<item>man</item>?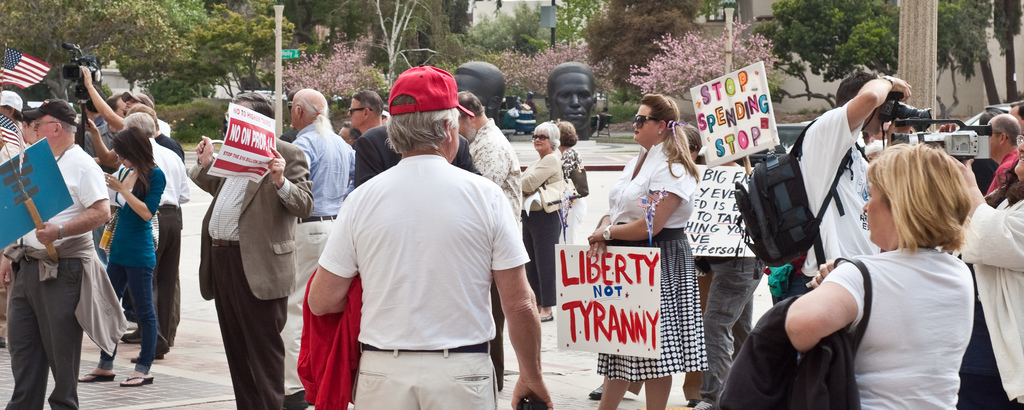
[0, 99, 115, 409]
